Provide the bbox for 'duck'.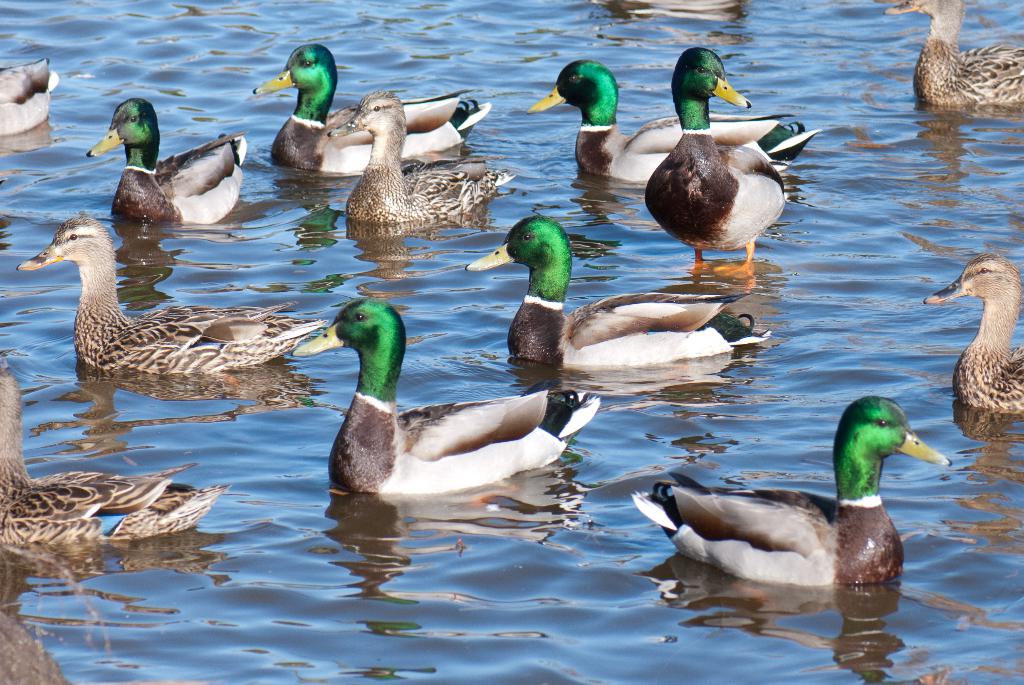
[0,546,61,684].
